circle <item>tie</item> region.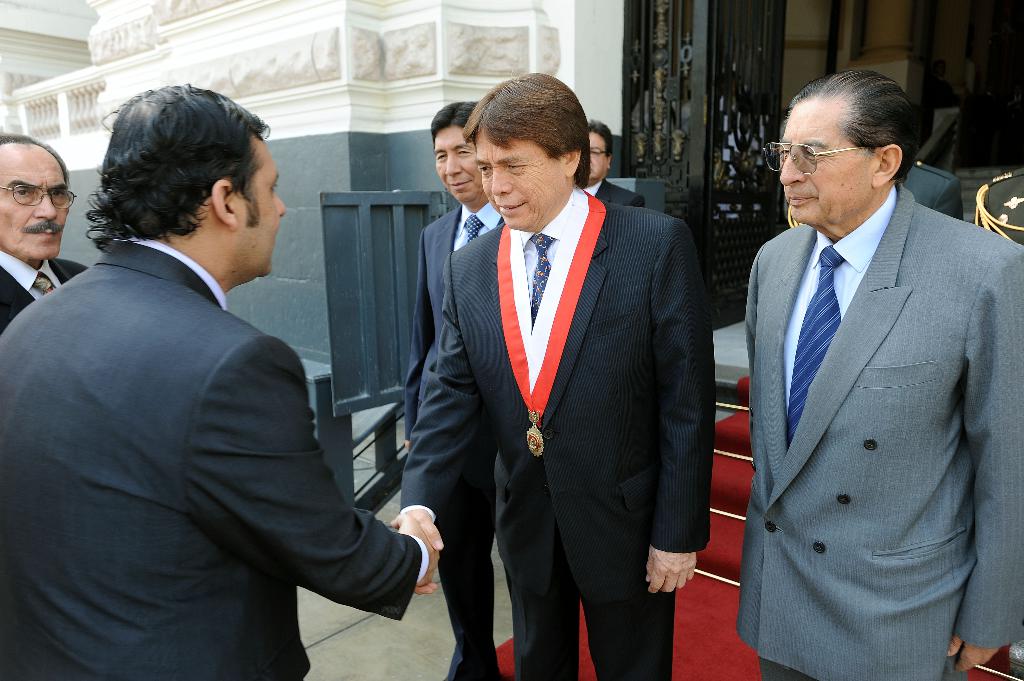
Region: x1=463, y1=212, x2=488, y2=246.
